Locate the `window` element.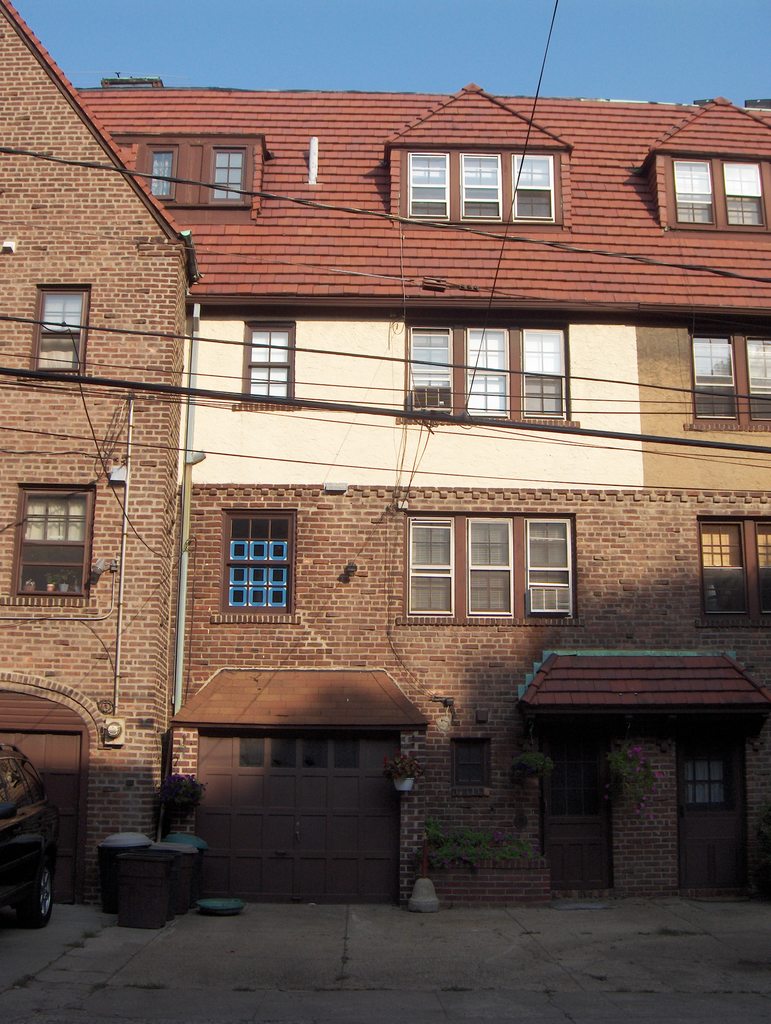
Element bbox: select_region(402, 495, 595, 621).
